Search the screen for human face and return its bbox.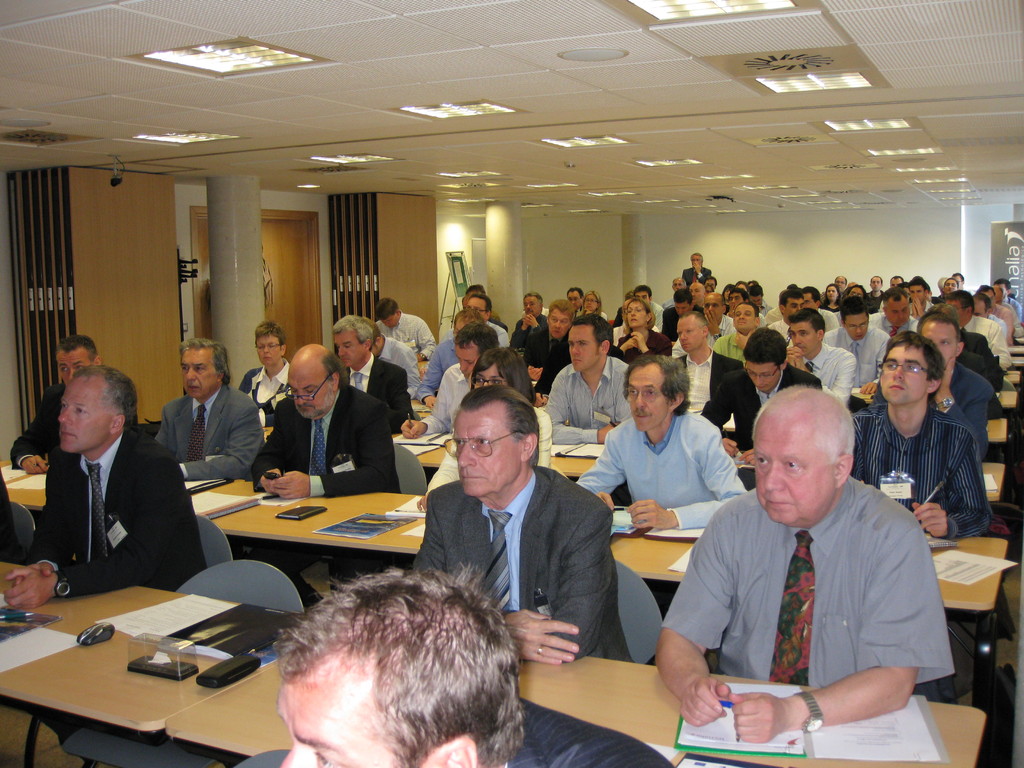
Found: <bbox>567, 328, 600, 373</bbox>.
